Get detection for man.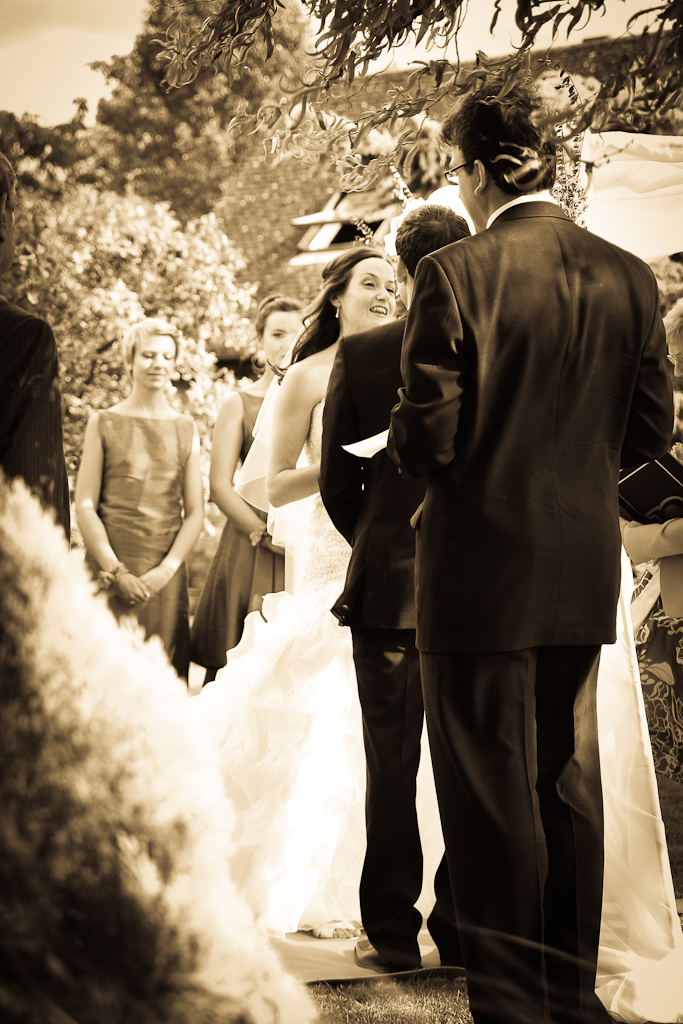
Detection: (357,72,680,1023).
